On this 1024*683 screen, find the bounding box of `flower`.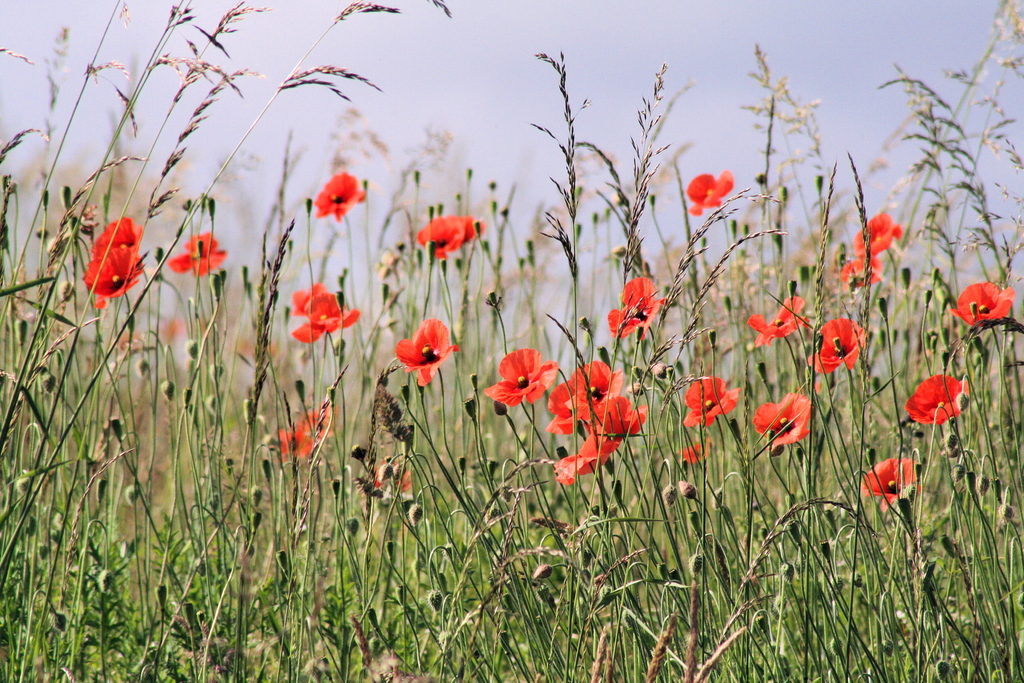
Bounding box: 902, 368, 969, 427.
